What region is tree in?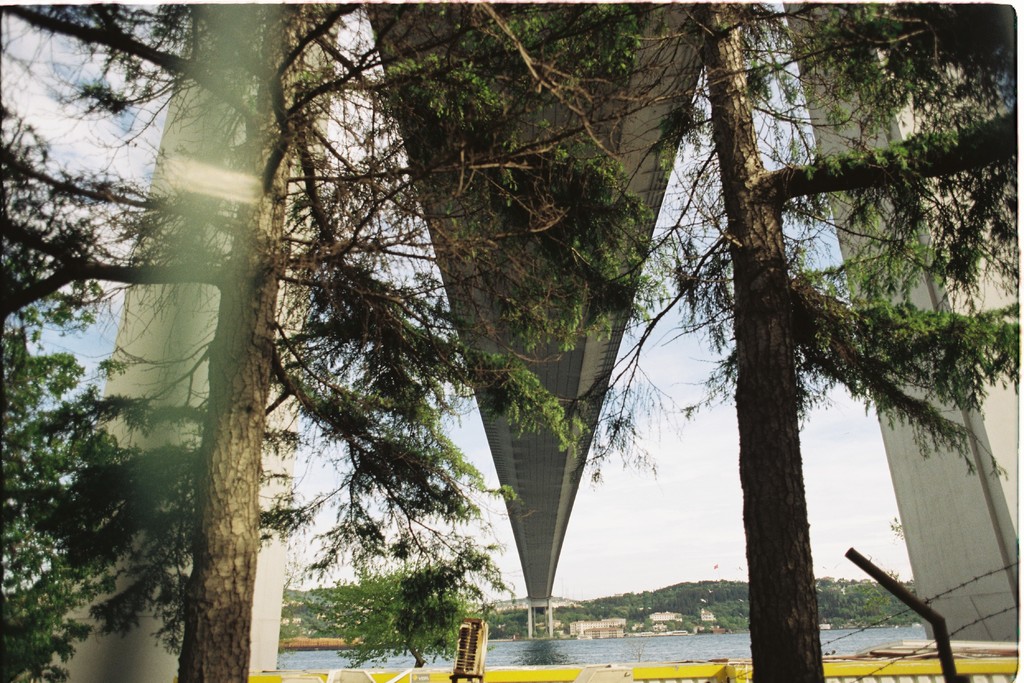
[x1=0, y1=0, x2=588, y2=682].
